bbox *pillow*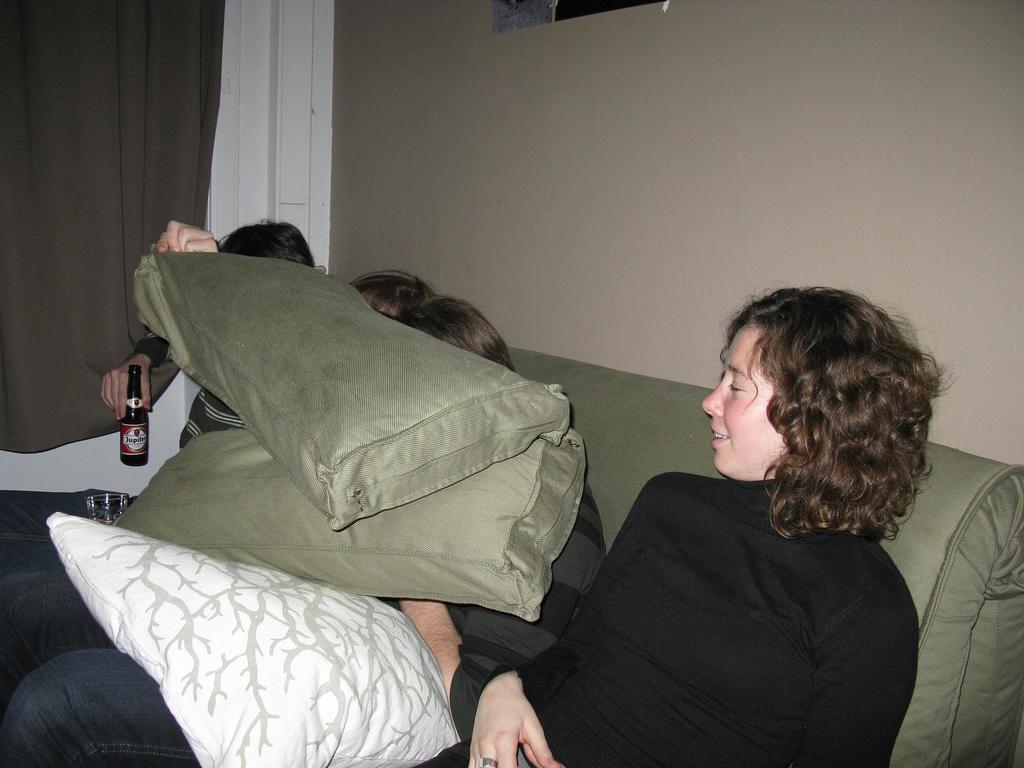
44, 509, 474, 767
